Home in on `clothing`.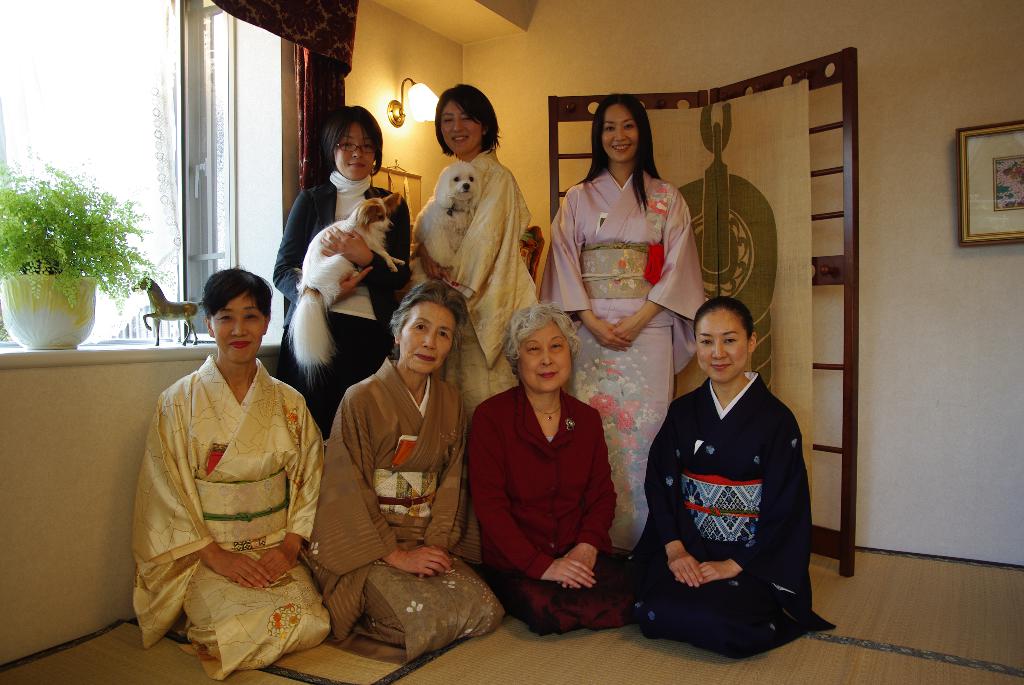
Homed in at 460 381 625 635.
